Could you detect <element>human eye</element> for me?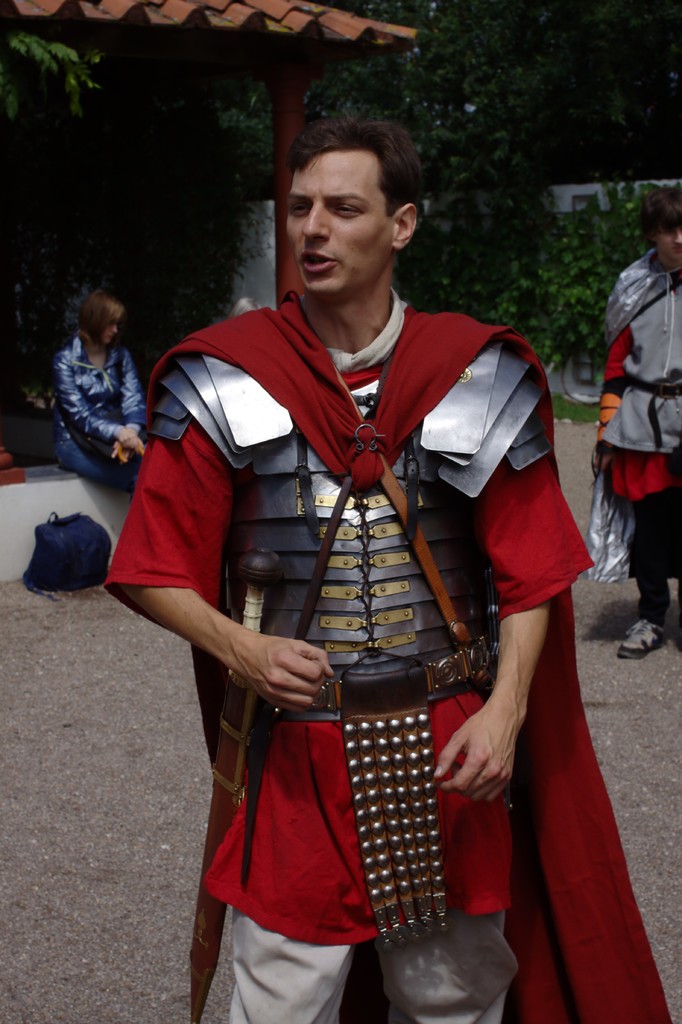
Detection result: BBox(293, 199, 309, 217).
